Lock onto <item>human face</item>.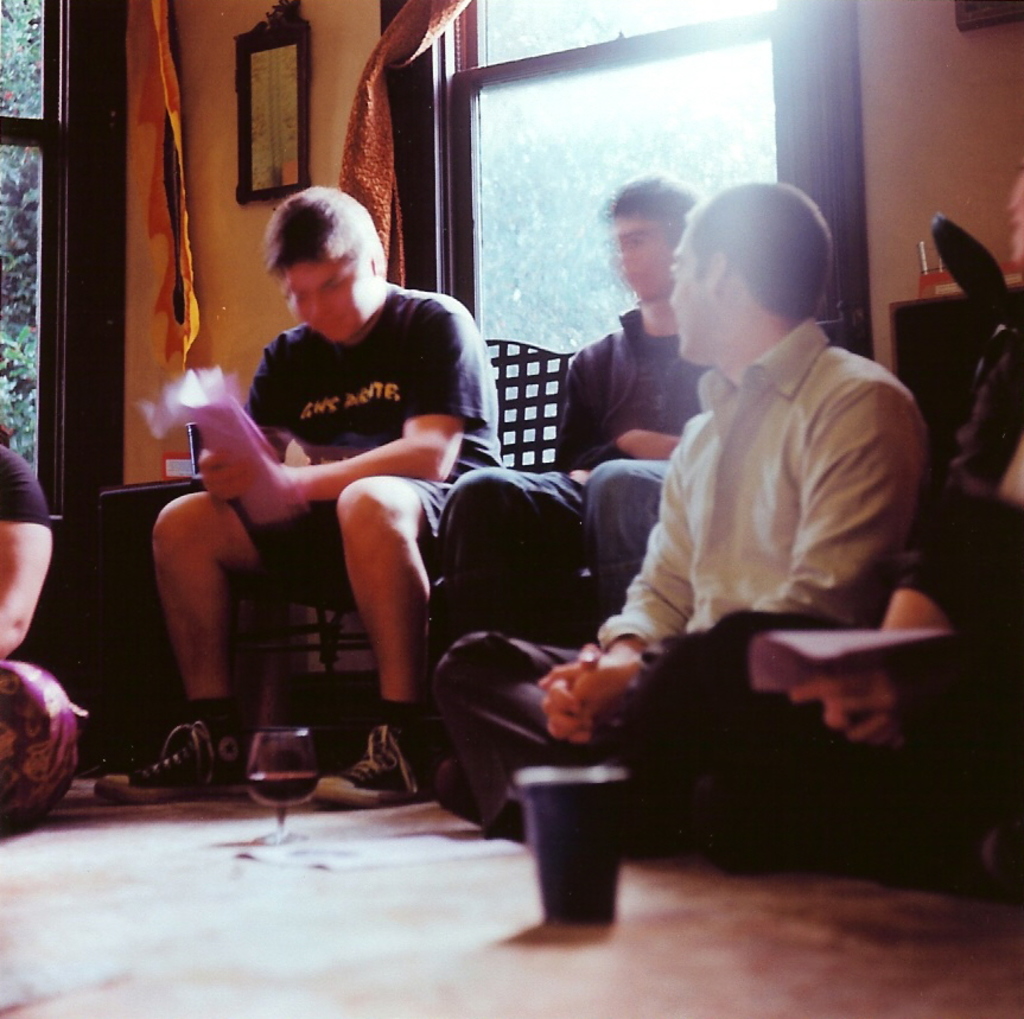
Locked: bbox(622, 217, 668, 294).
